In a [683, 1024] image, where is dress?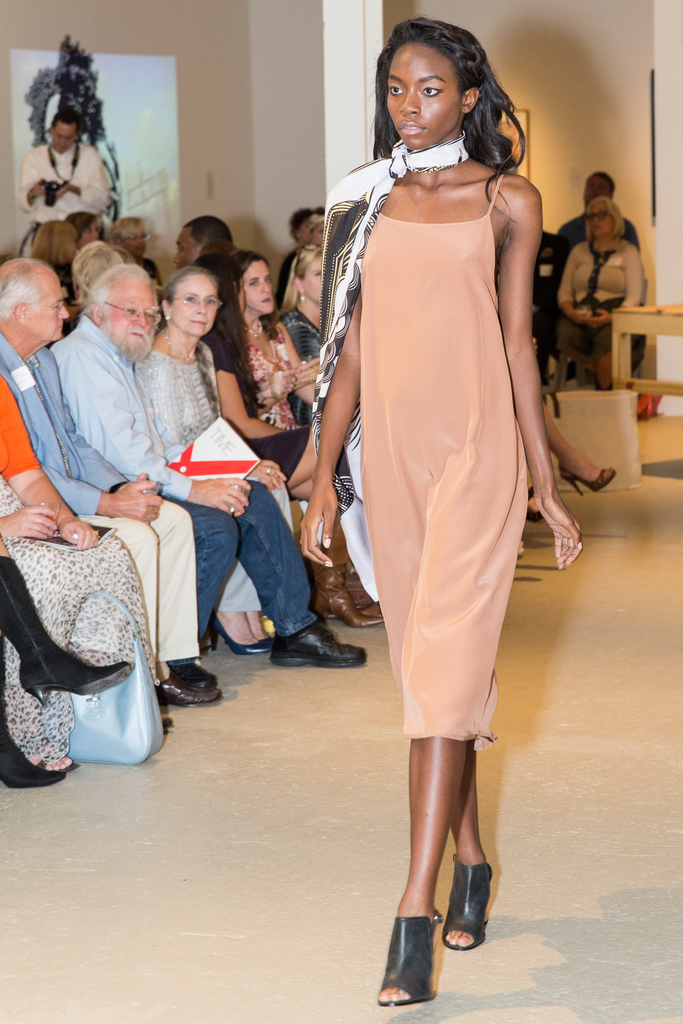
359 174 536 741.
